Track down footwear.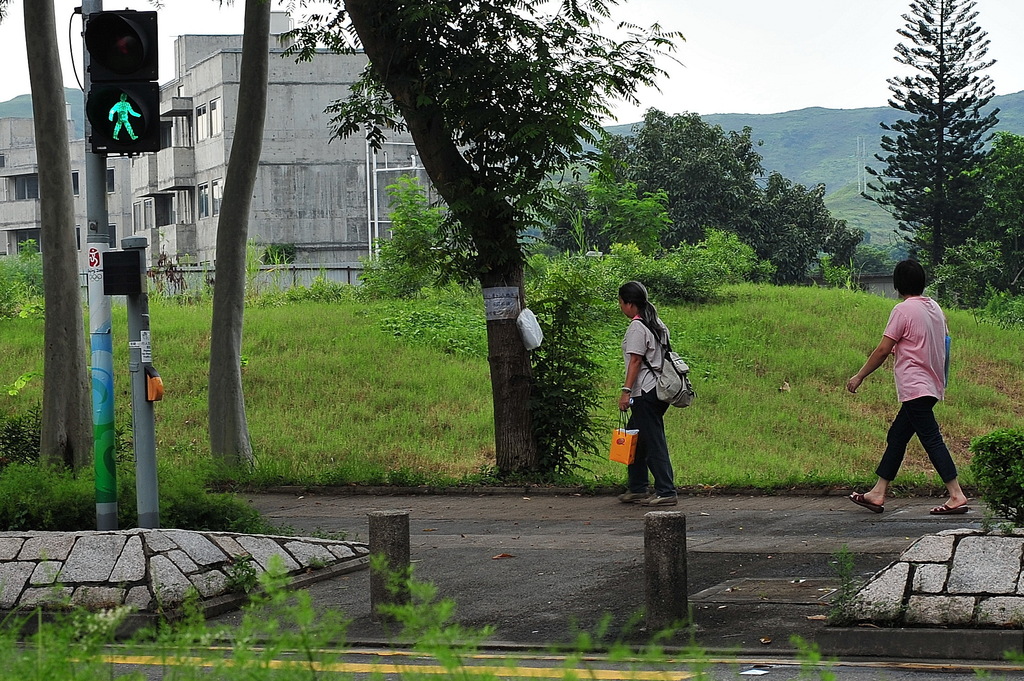
Tracked to (642, 490, 680, 508).
